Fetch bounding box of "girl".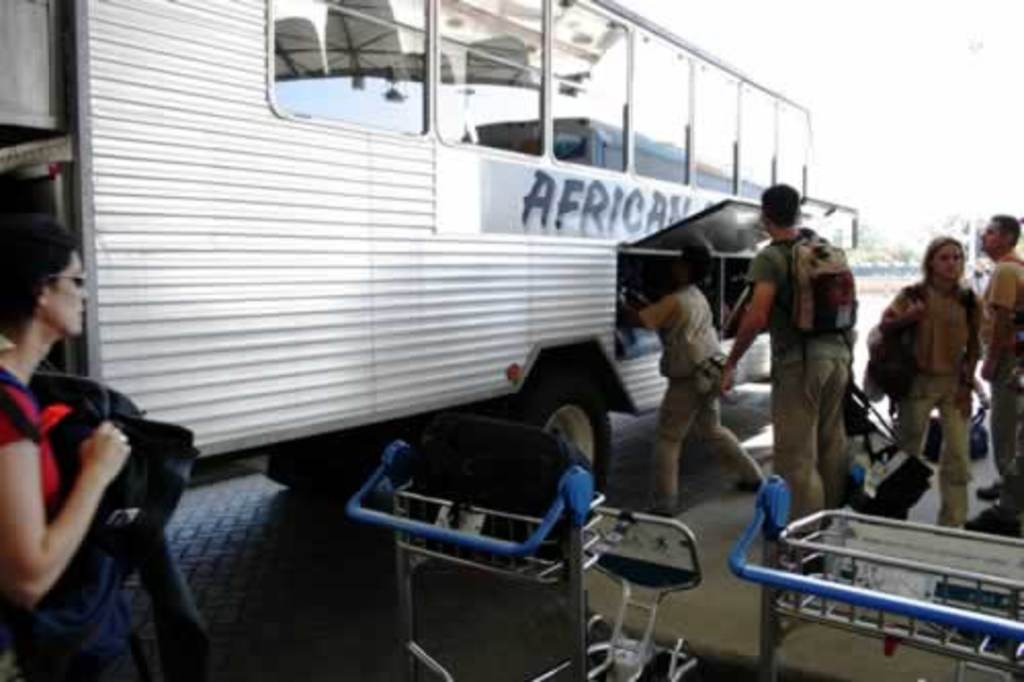
Bbox: [left=872, top=233, right=971, bottom=537].
